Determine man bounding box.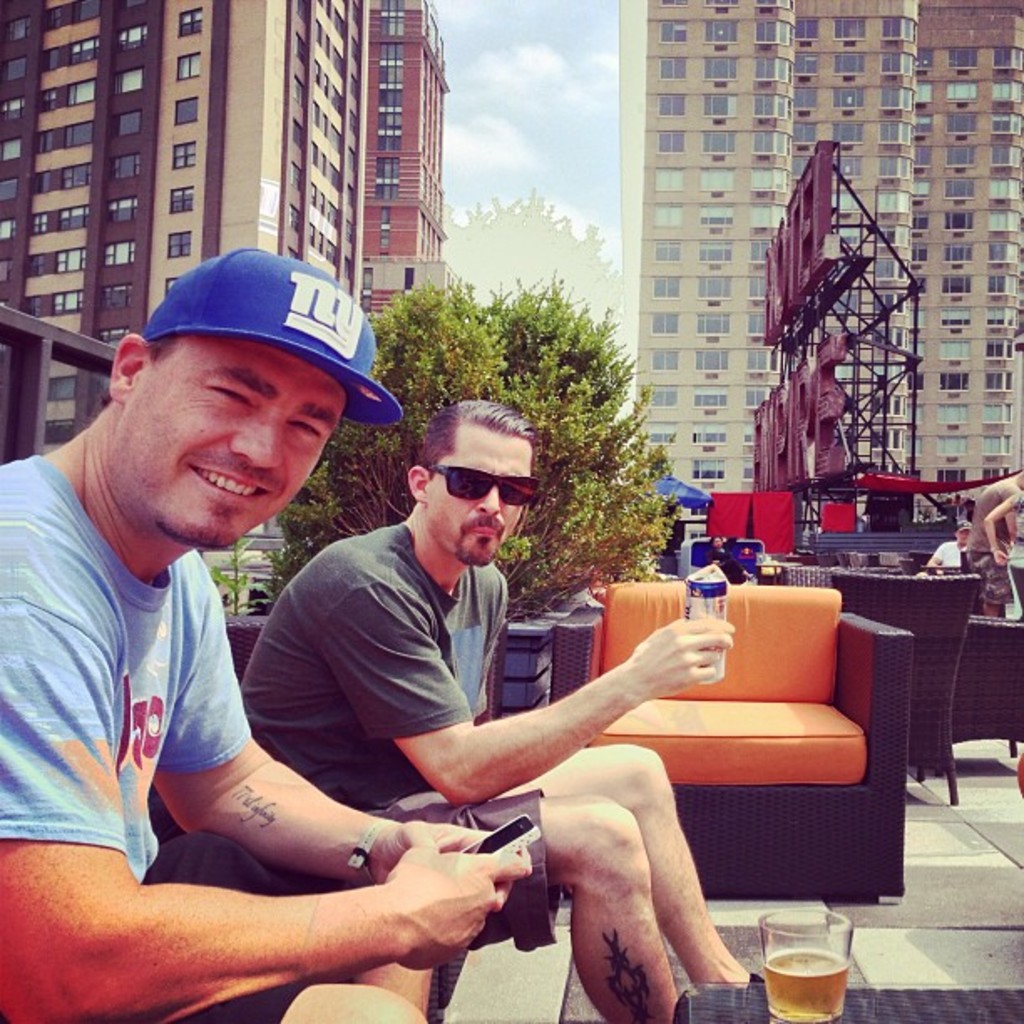
Determined: (x1=0, y1=253, x2=539, y2=1022).
